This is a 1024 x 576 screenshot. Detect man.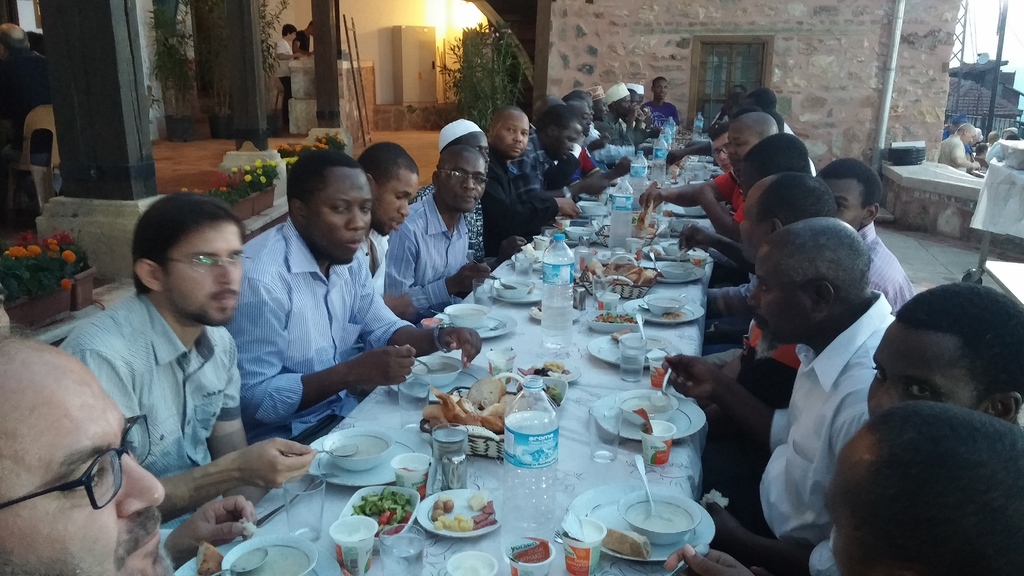
<box>735,132,836,268</box>.
